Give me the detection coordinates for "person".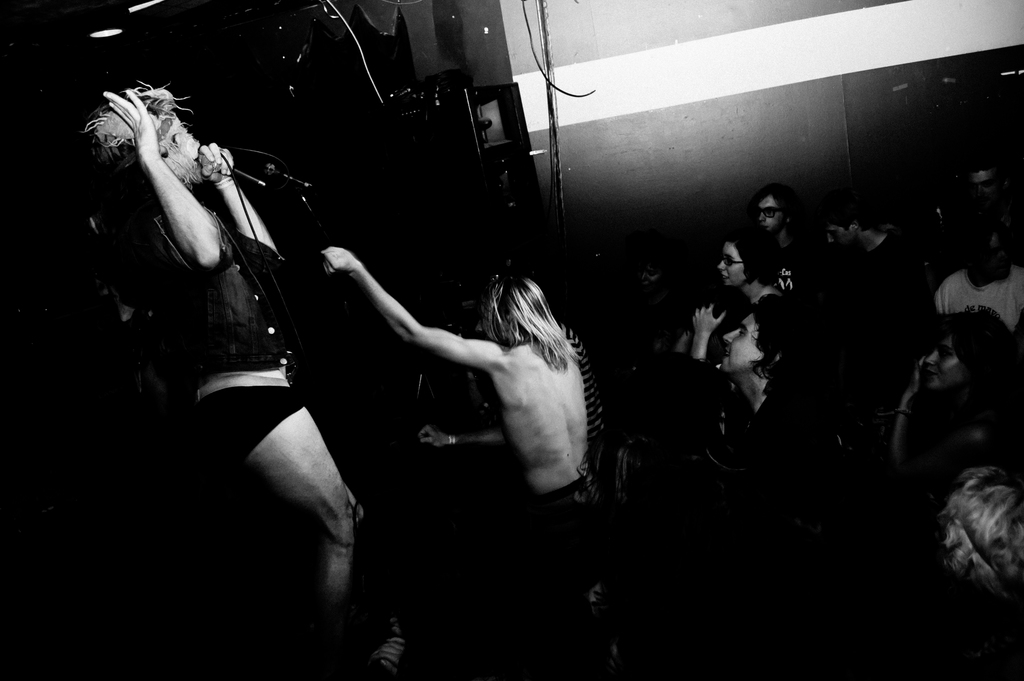
locate(317, 239, 598, 603).
